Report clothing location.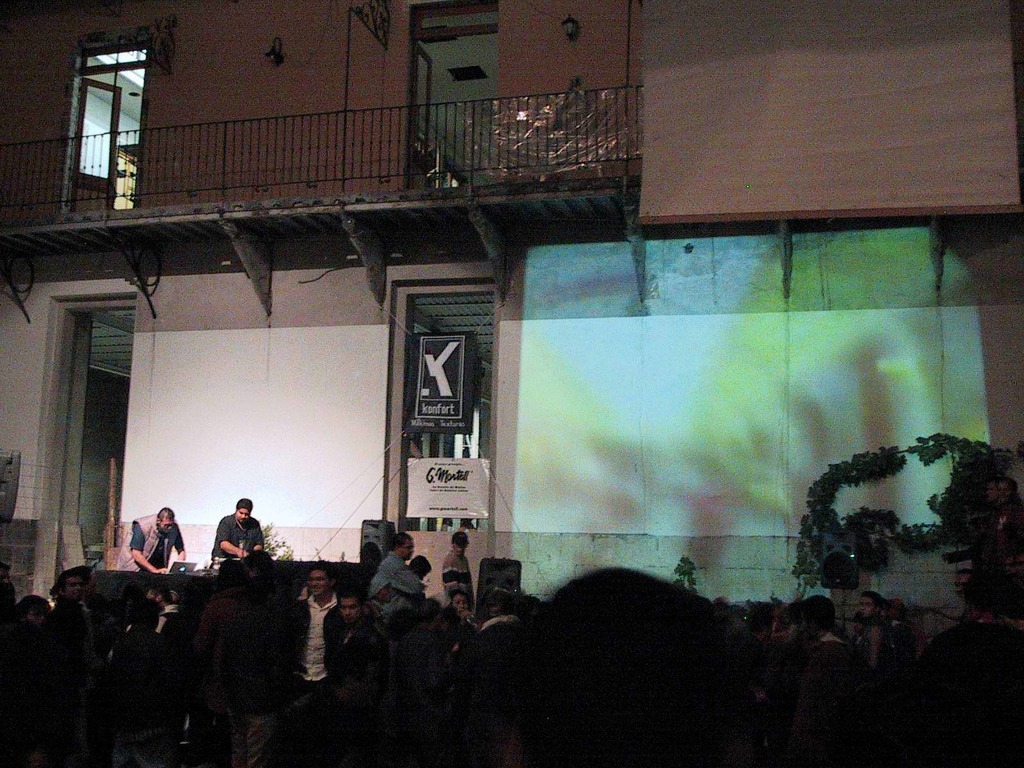
Report: 367, 554, 422, 725.
